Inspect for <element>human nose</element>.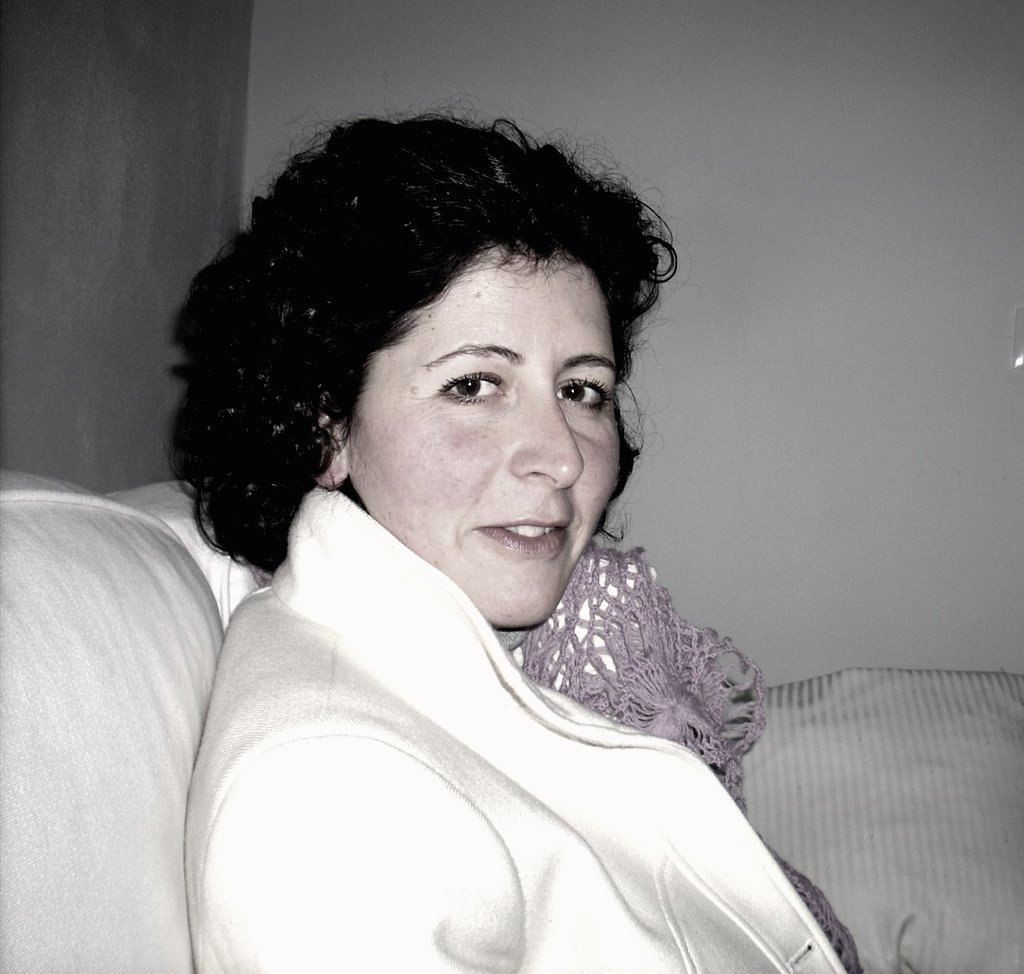
Inspection: {"left": 515, "top": 376, "right": 586, "bottom": 489}.
